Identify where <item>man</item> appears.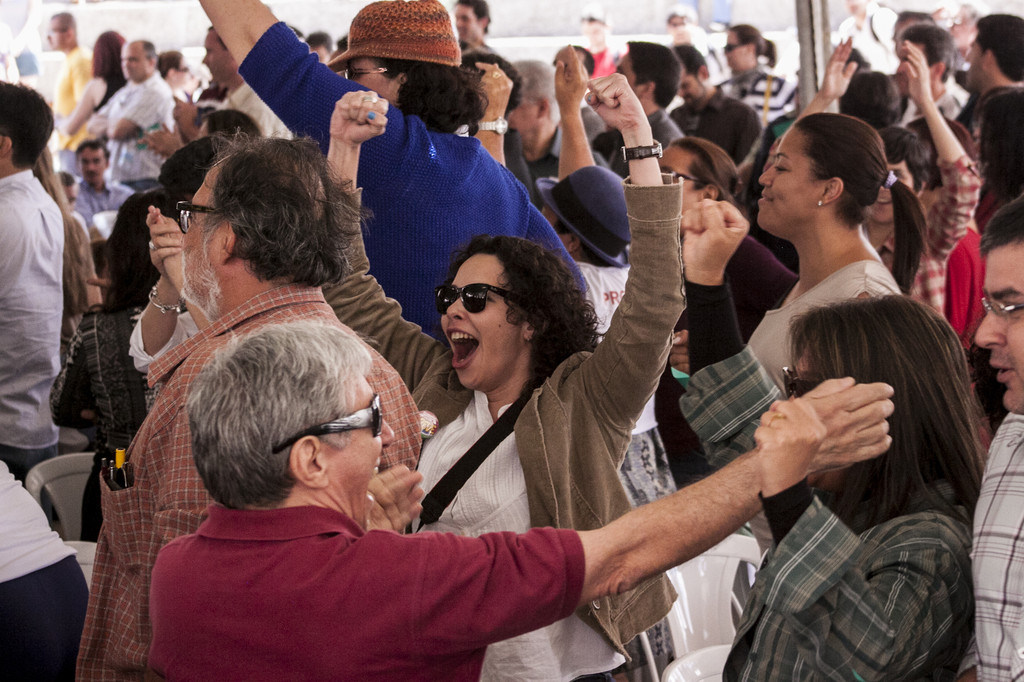
Appears at (x1=895, y1=21, x2=967, y2=130).
